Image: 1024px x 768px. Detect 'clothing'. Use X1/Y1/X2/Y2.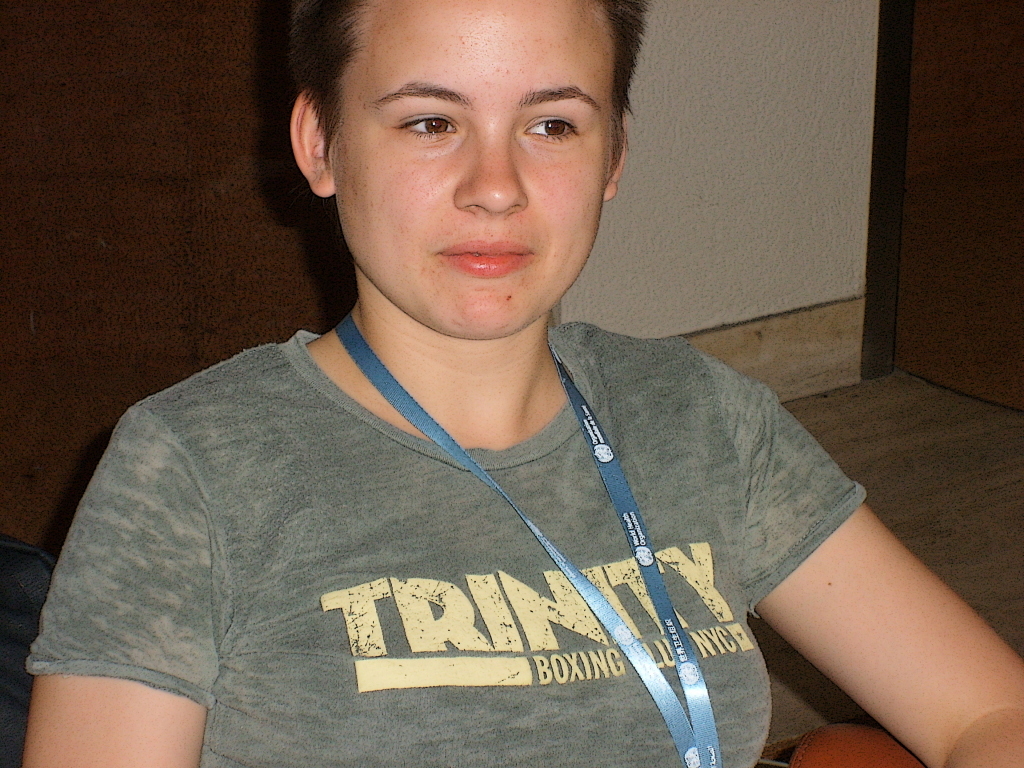
60/228/914/749.
